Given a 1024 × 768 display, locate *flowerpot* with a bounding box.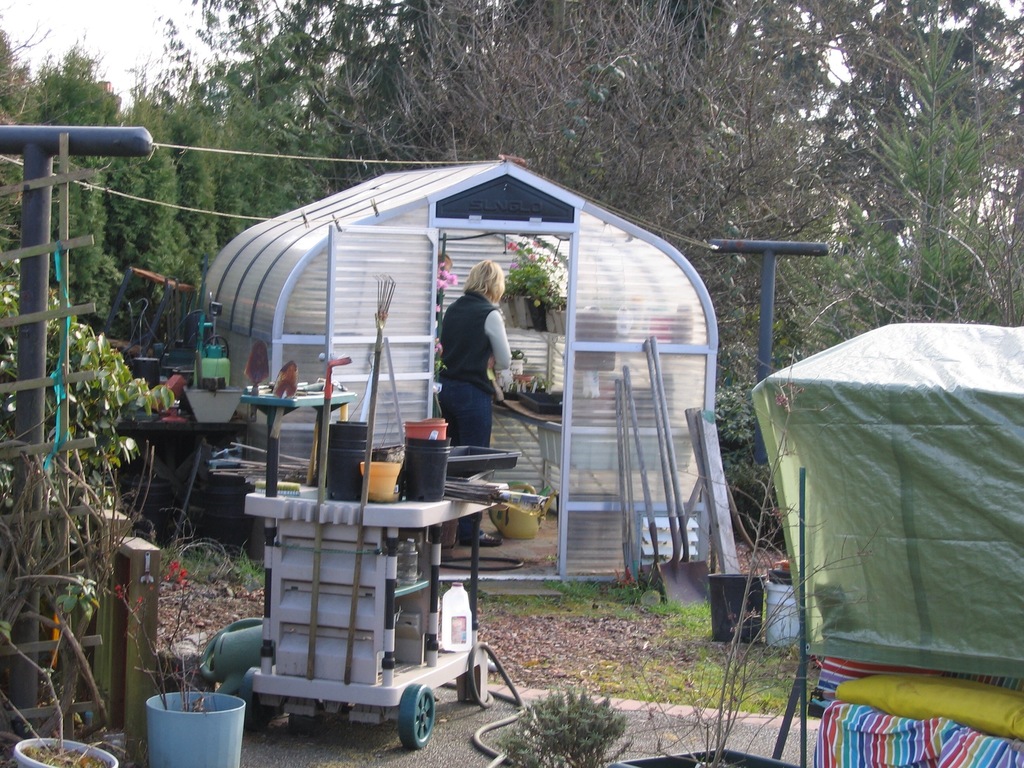
Located: [left=531, top=297, right=559, bottom=328].
